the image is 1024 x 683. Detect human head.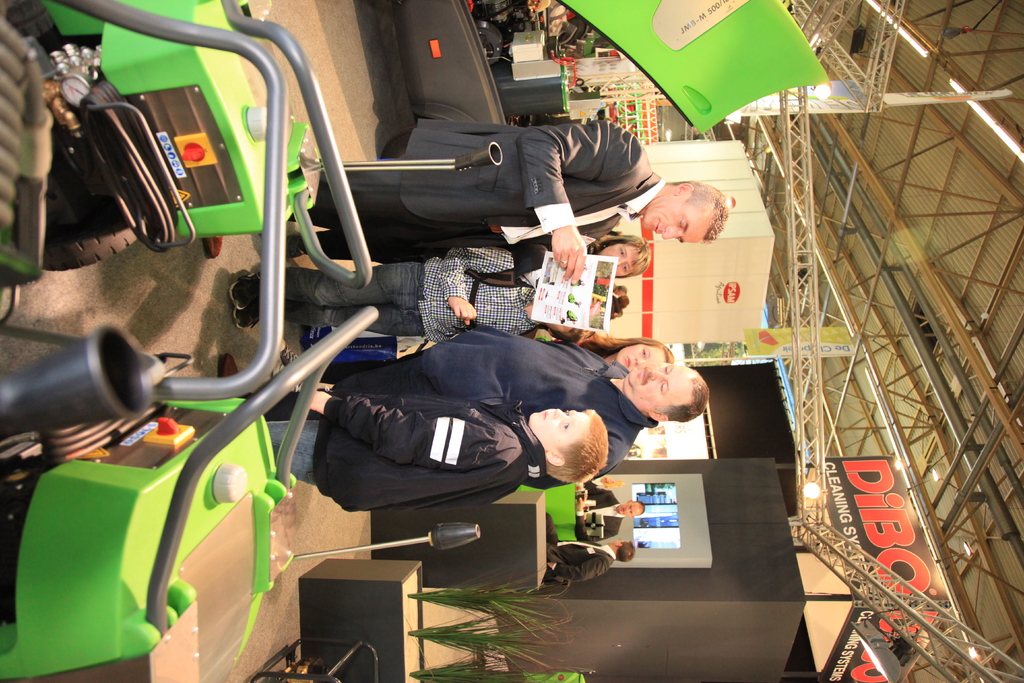
Detection: x1=614, y1=500, x2=644, y2=520.
